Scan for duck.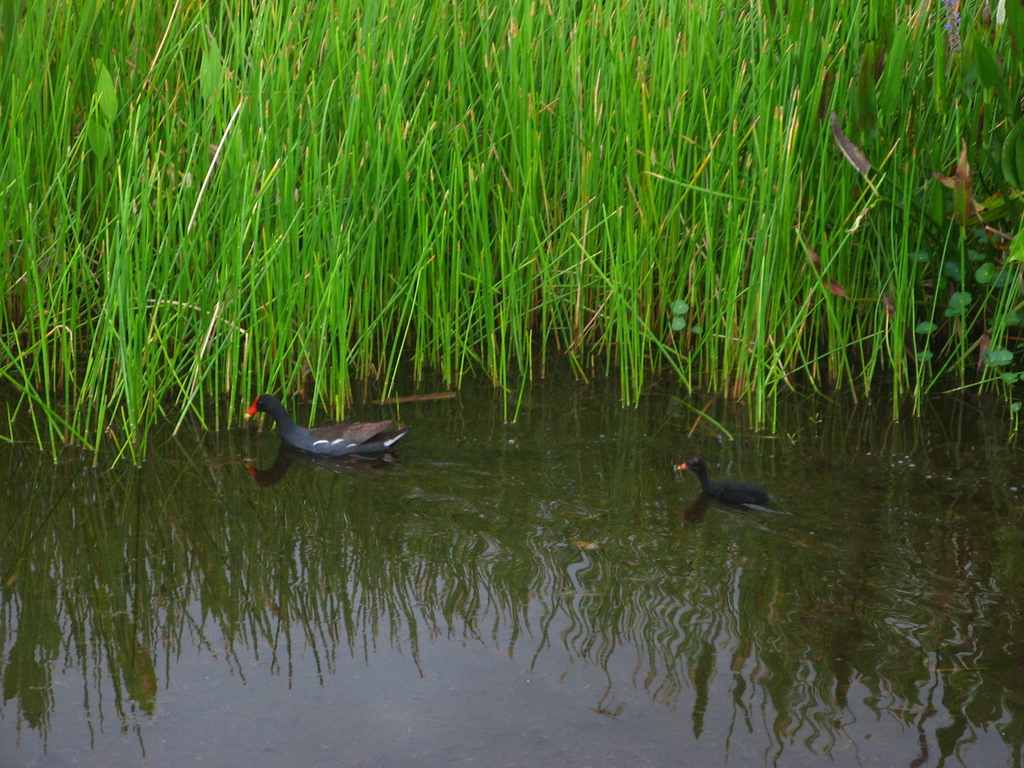
Scan result: <box>223,374,395,488</box>.
